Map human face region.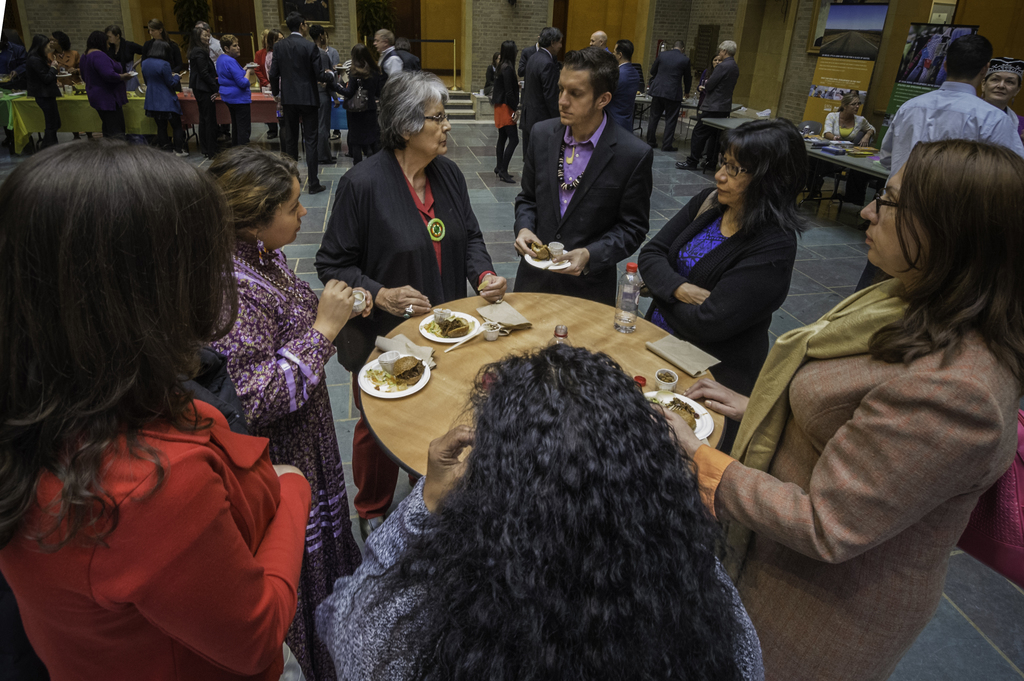
Mapped to [x1=846, y1=98, x2=859, y2=115].
